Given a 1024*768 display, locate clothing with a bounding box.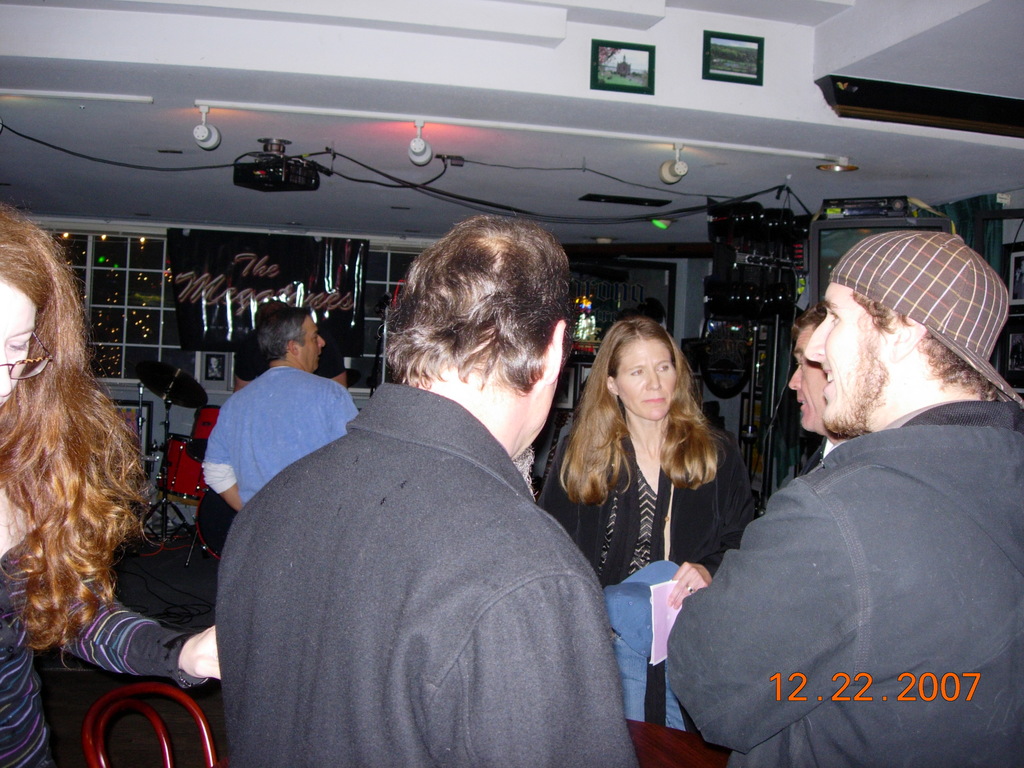
Located: x1=230, y1=346, x2=349, y2=378.
